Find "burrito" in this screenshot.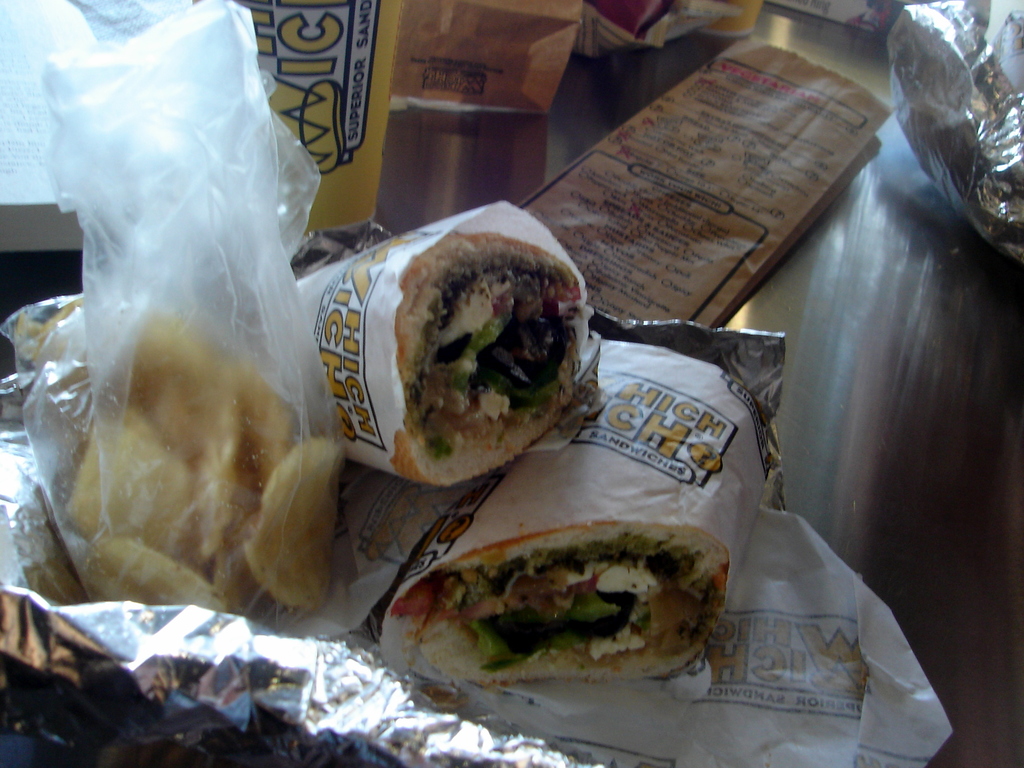
The bounding box for "burrito" is l=382, t=339, r=769, b=687.
